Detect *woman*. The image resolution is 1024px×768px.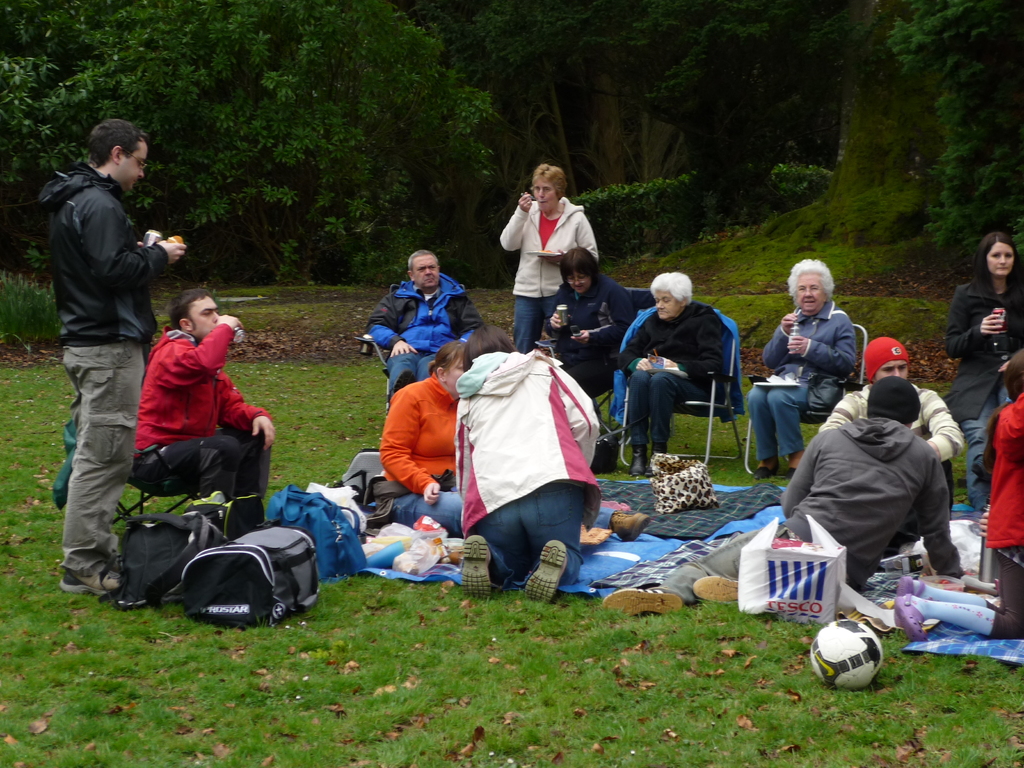
[x1=746, y1=257, x2=856, y2=476].
